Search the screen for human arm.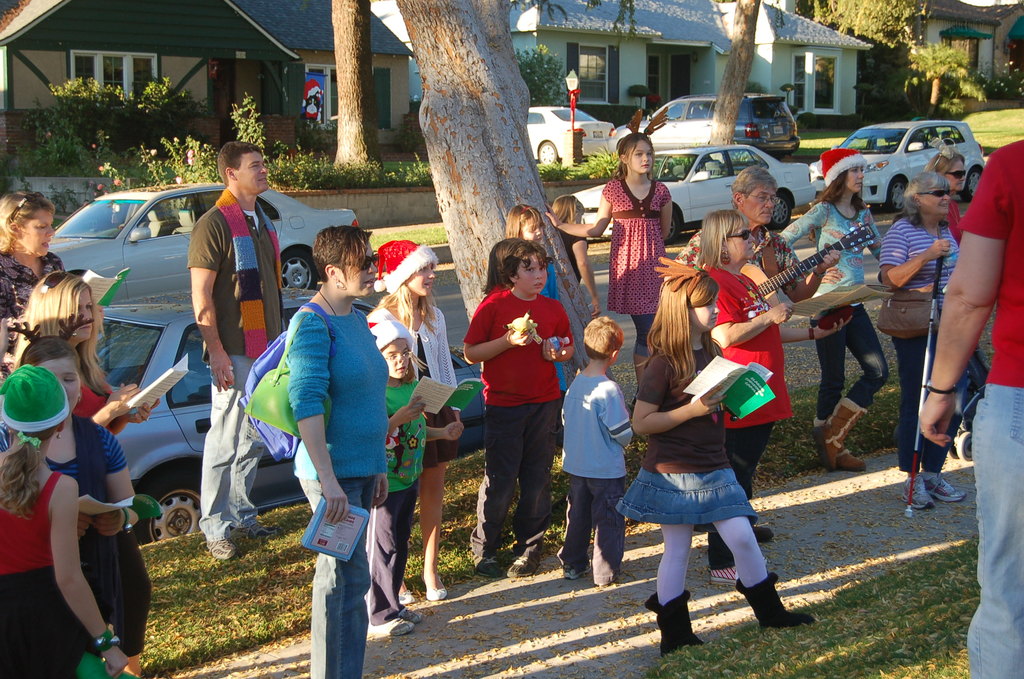
Found at (x1=658, y1=185, x2=675, y2=241).
